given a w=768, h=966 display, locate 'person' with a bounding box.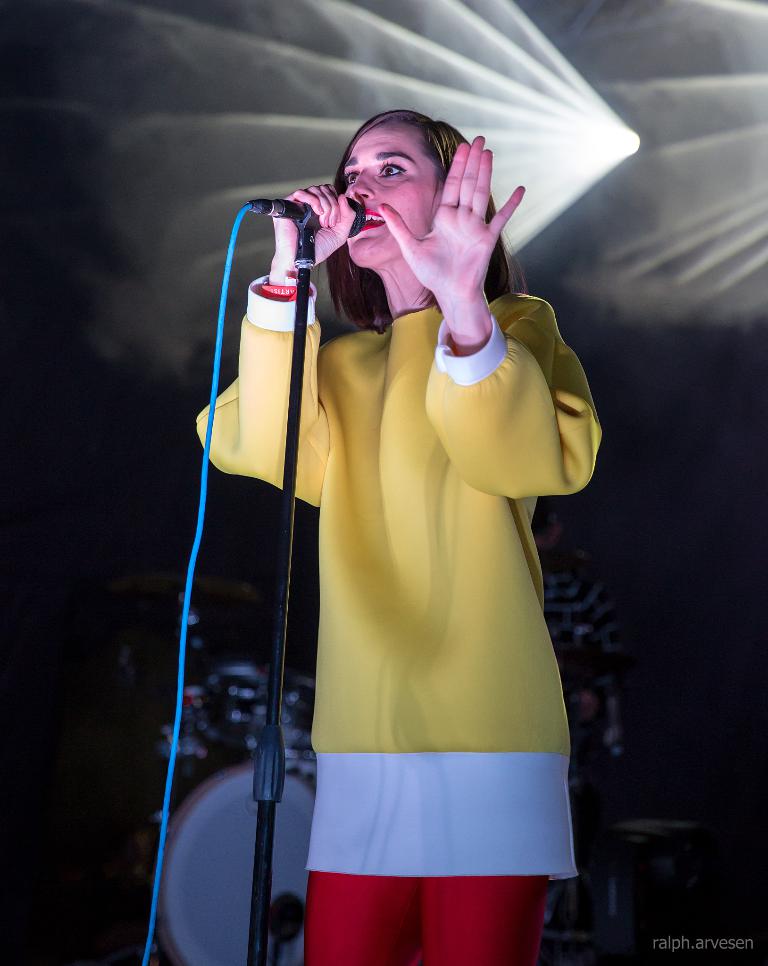
Located: [x1=187, y1=73, x2=615, y2=965].
